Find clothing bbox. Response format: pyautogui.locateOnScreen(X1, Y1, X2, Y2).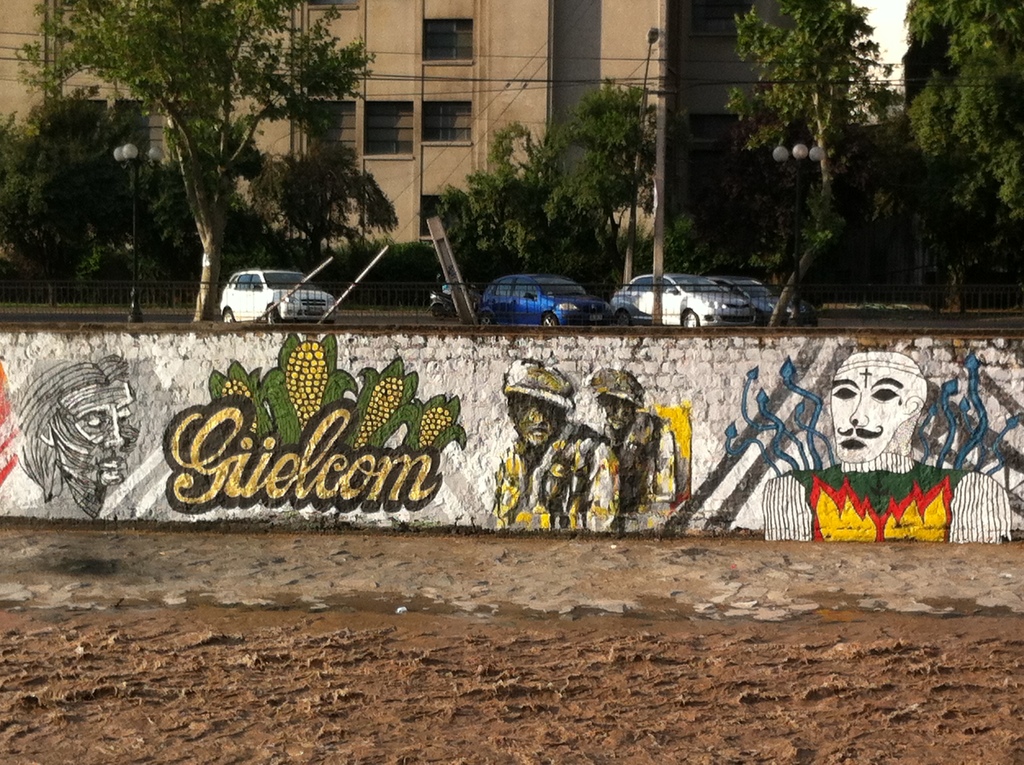
pyautogui.locateOnScreen(762, 447, 1012, 543).
